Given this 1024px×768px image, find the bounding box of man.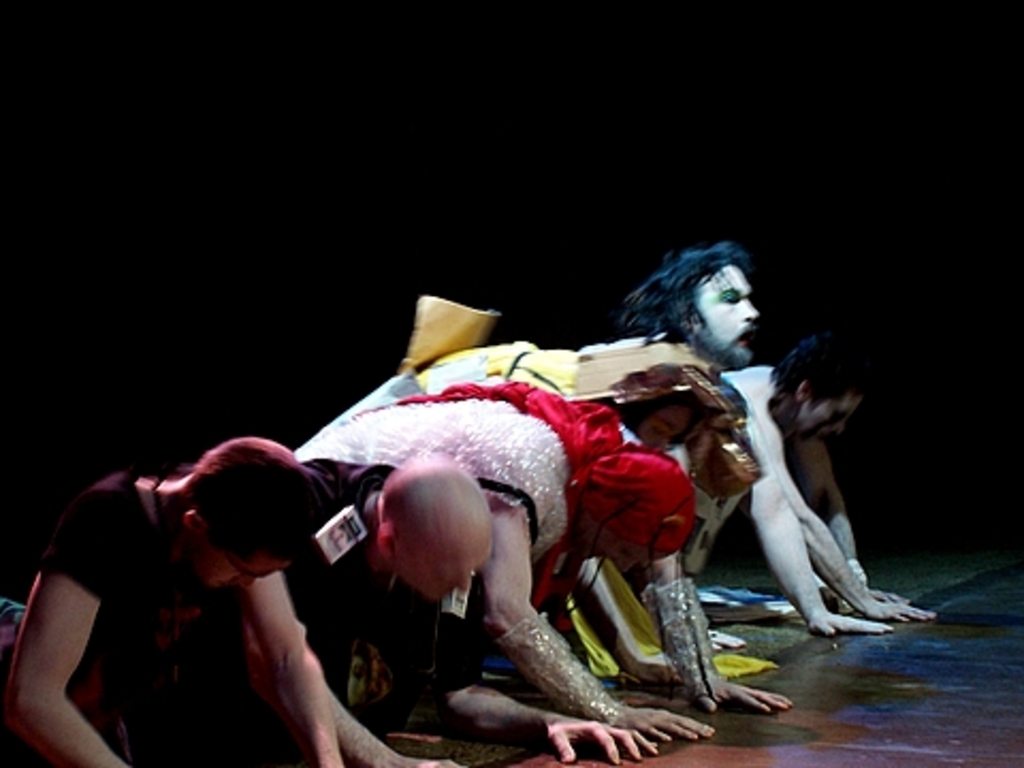
locate(279, 446, 659, 766).
